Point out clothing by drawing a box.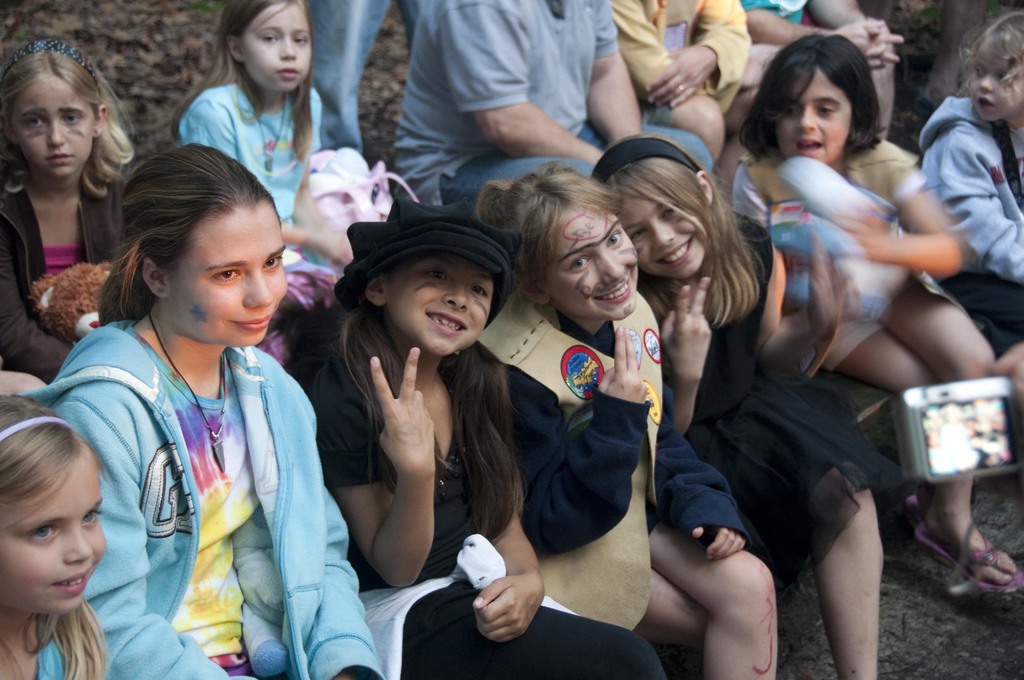
291:302:664:679.
